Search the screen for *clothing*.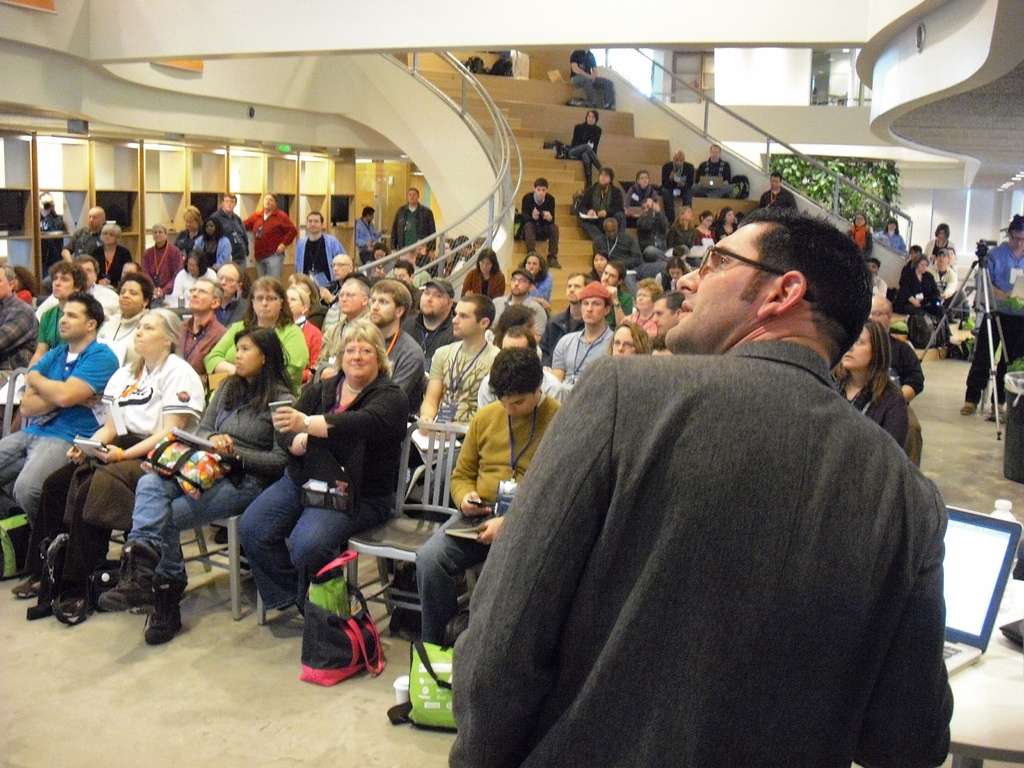
Found at 463, 262, 504, 299.
